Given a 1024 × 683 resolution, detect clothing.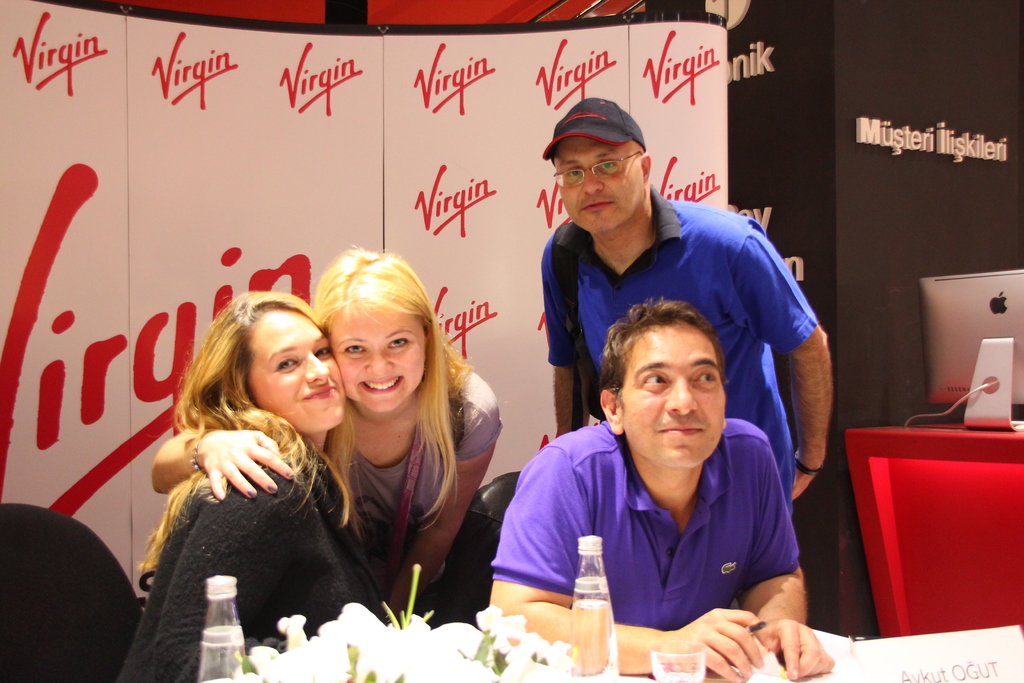
Rect(490, 375, 840, 658).
